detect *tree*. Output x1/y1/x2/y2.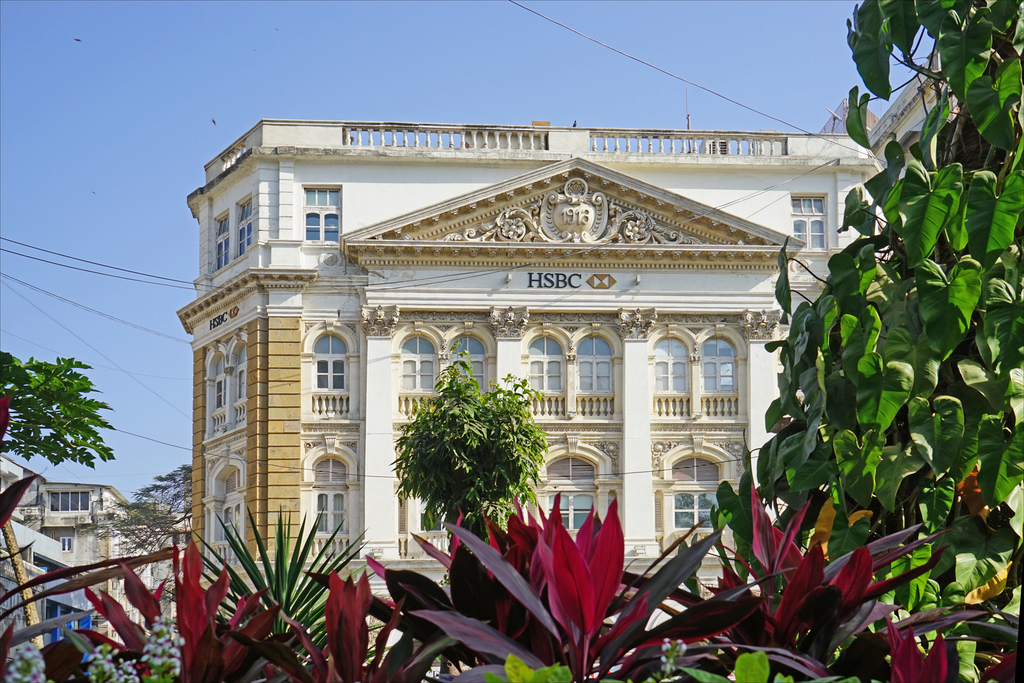
384/364/550/542.
